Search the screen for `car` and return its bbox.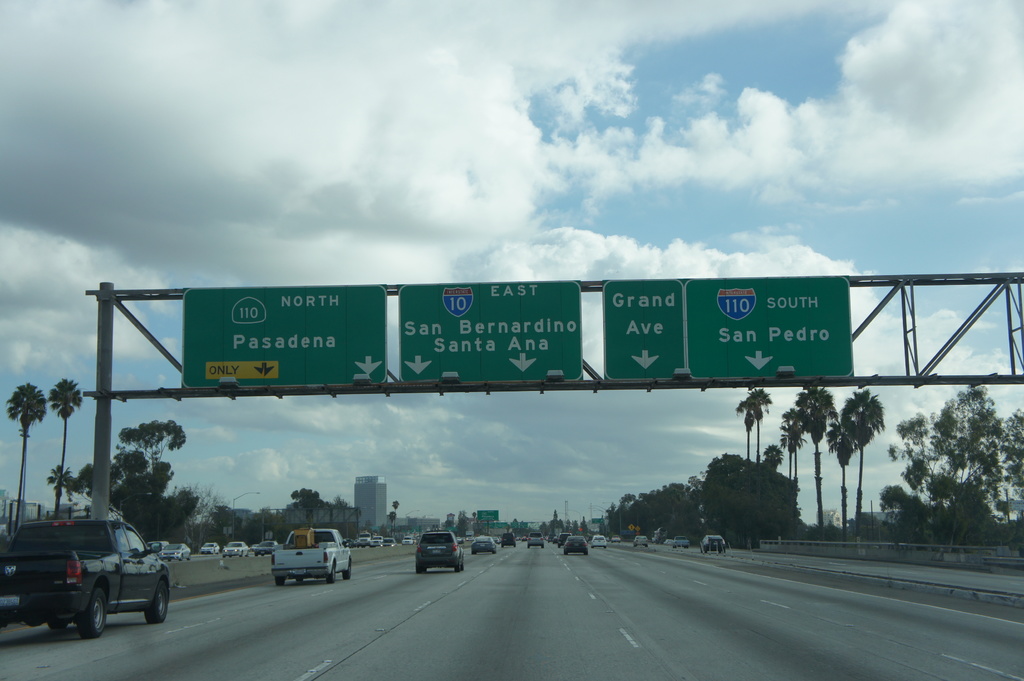
Found: {"x1": 382, "y1": 537, "x2": 396, "y2": 547}.
